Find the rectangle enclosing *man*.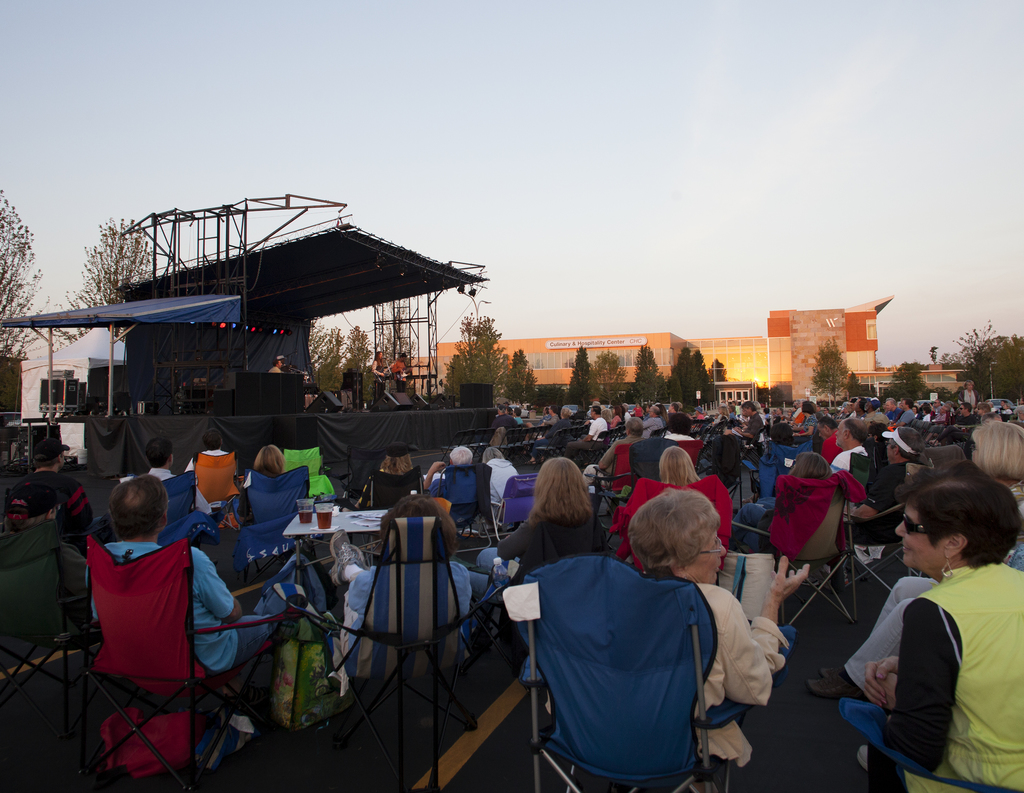
crop(896, 398, 913, 427).
